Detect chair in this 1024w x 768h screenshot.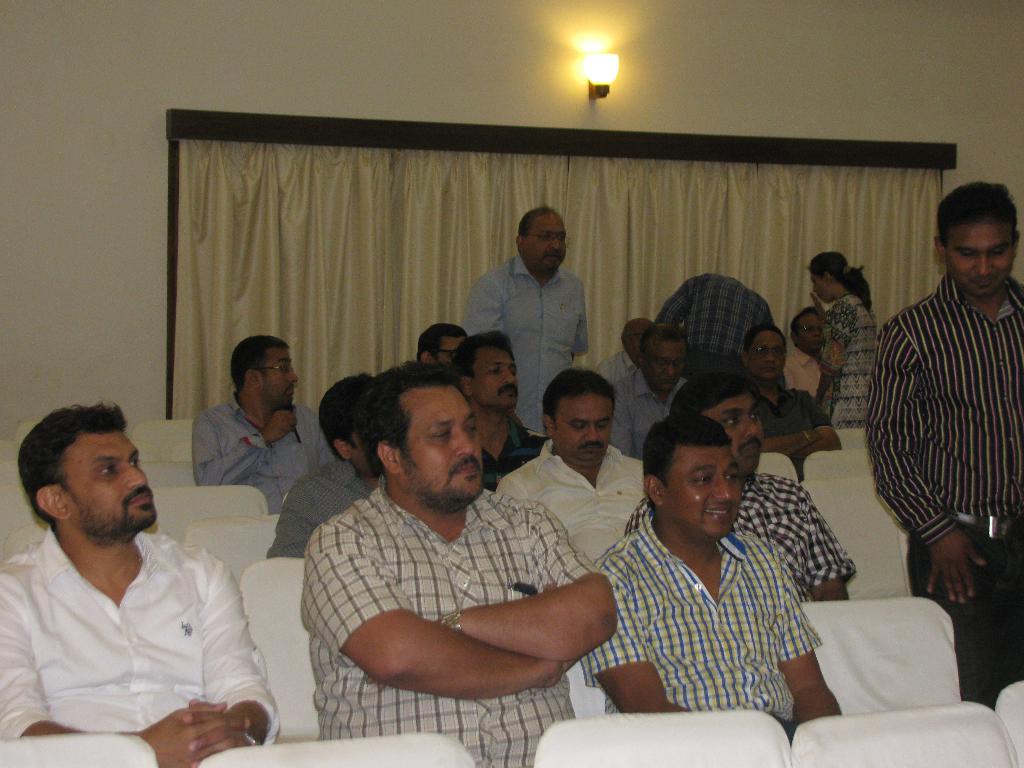
Detection: x1=152, y1=480, x2=272, y2=540.
